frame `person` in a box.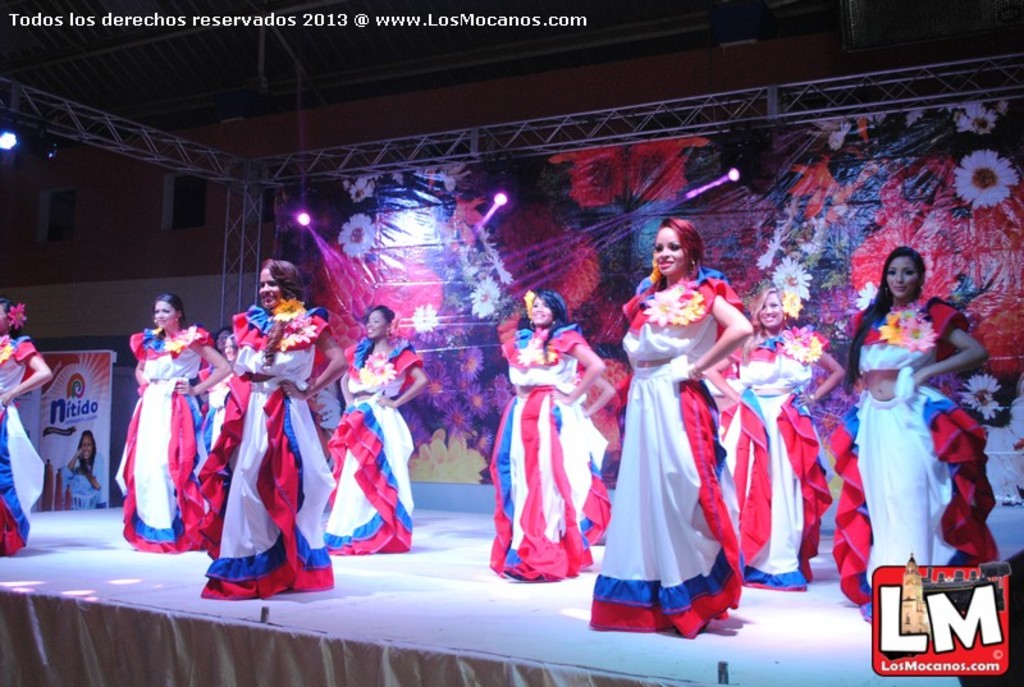
52/464/64/509.
